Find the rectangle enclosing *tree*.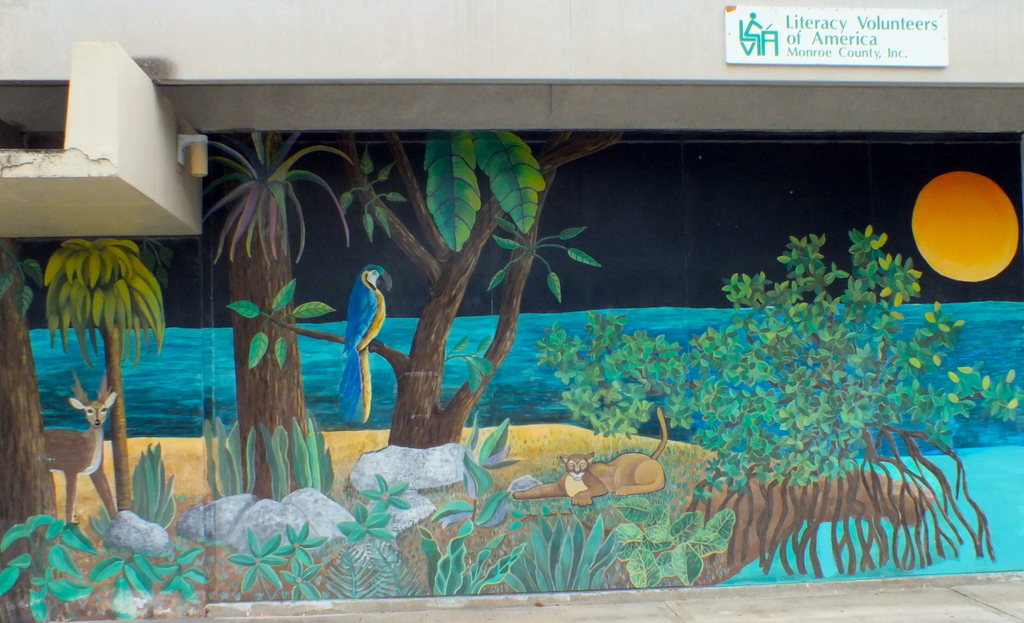
322:130:615:483.
